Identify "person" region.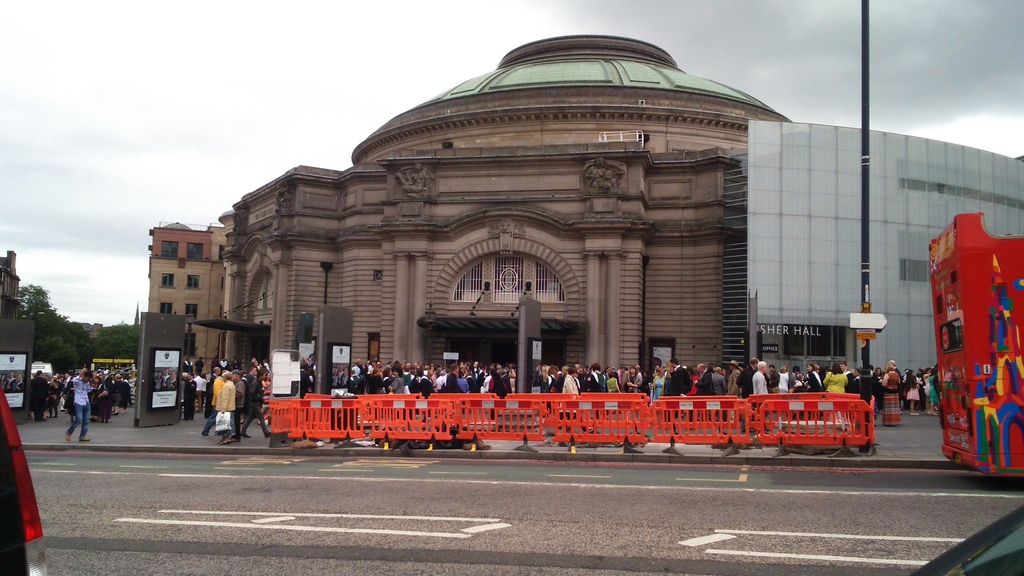
Region: {"x1": 446, "y1": 365, "x2": 464, "y2": 394}.
